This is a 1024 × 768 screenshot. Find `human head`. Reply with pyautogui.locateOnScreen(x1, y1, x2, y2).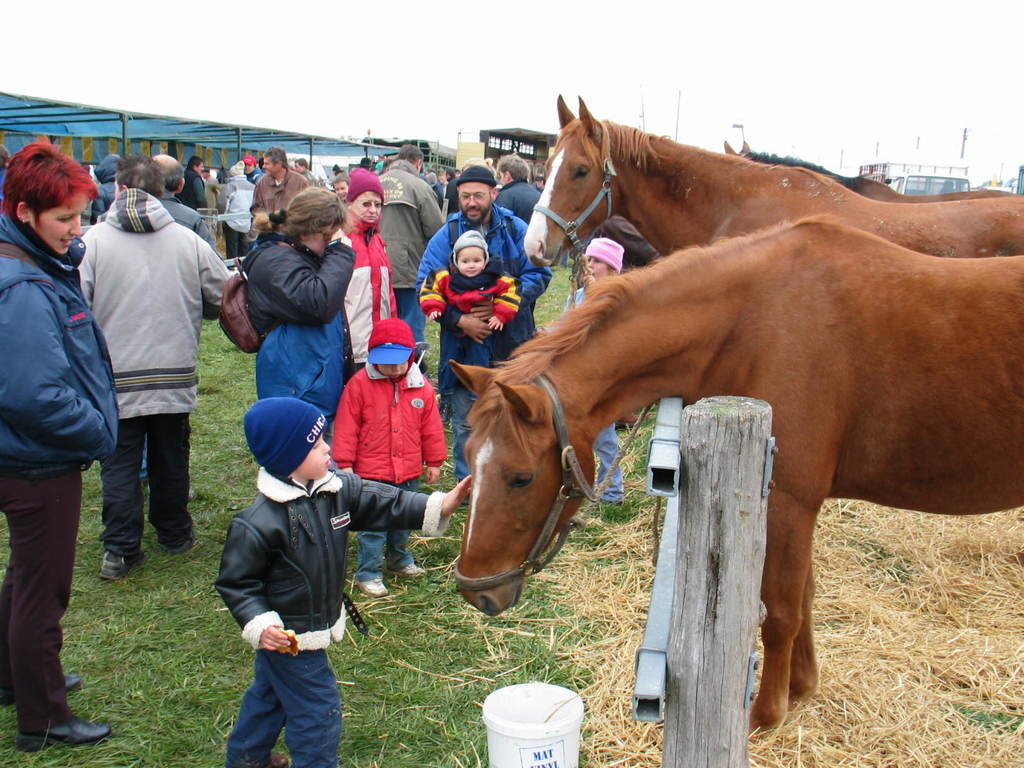
pyautogui.locateOnScreen(426, 171, 438, 188).
